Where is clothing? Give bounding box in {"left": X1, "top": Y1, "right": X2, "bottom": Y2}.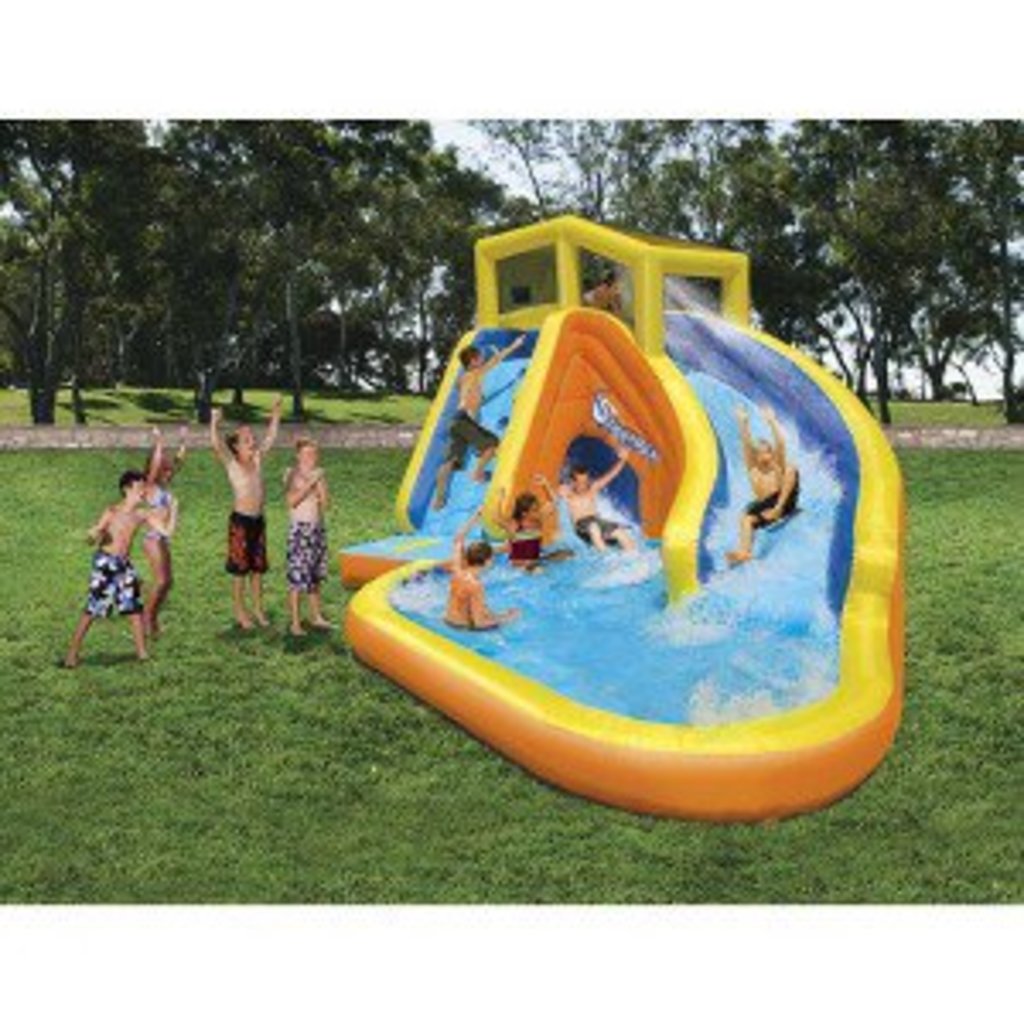
{"left": 573, "top": 519, "right": 631, "bottom": 553}.
